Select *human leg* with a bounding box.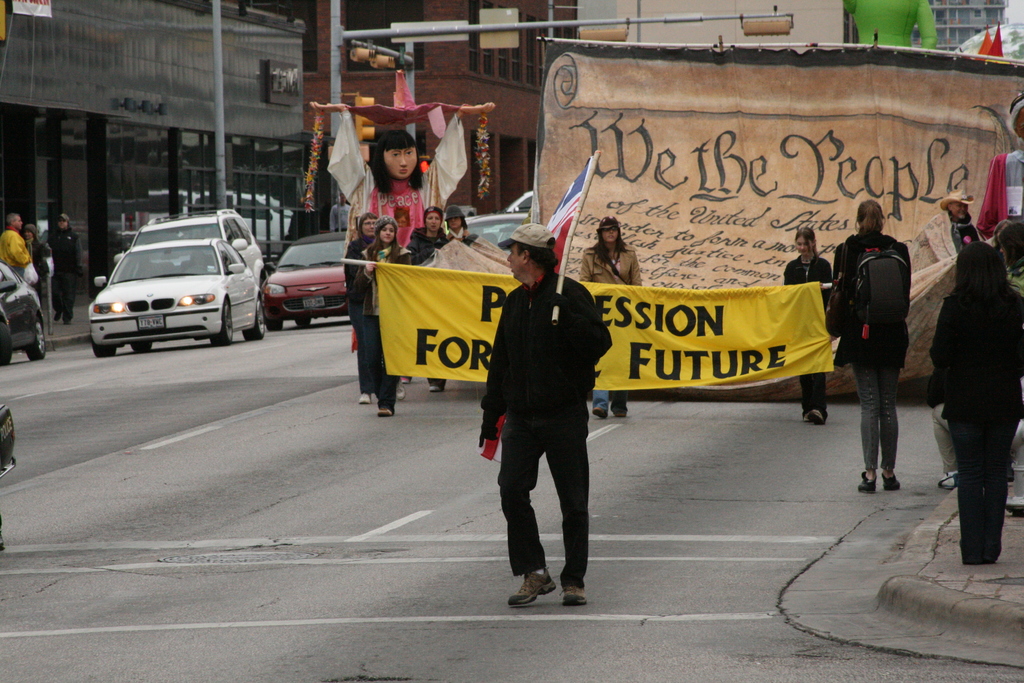
locate(857, 352, 878, 498).
